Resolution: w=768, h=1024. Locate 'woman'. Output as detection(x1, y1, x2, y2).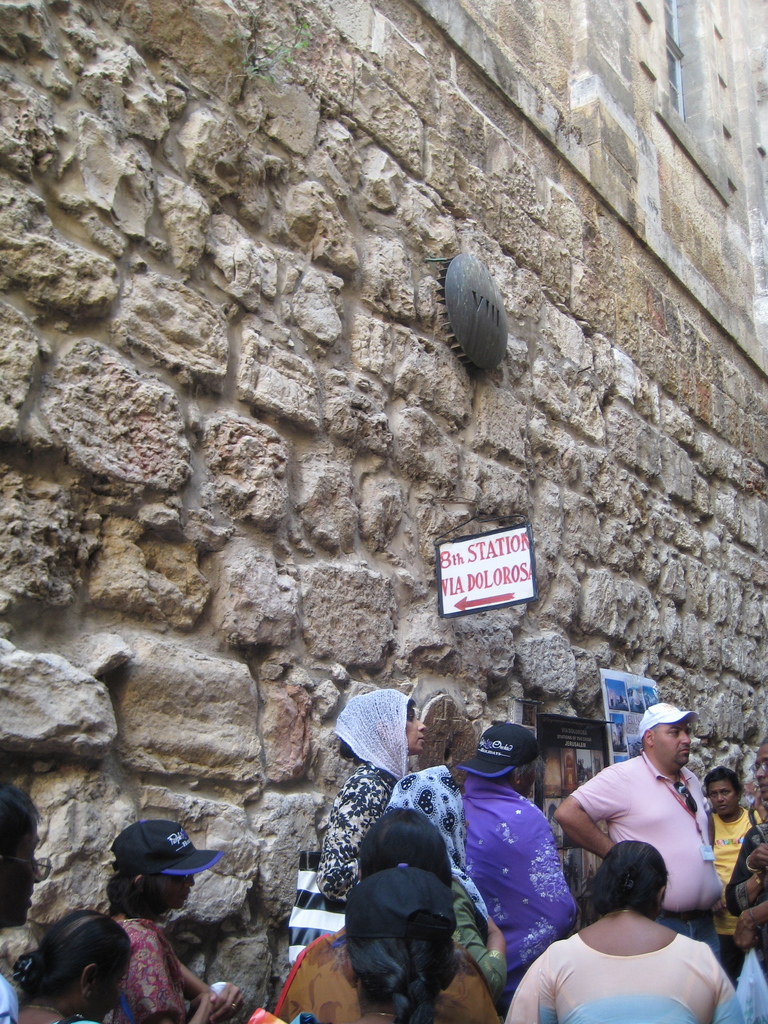
detection(304, 868, 469, 1023).
